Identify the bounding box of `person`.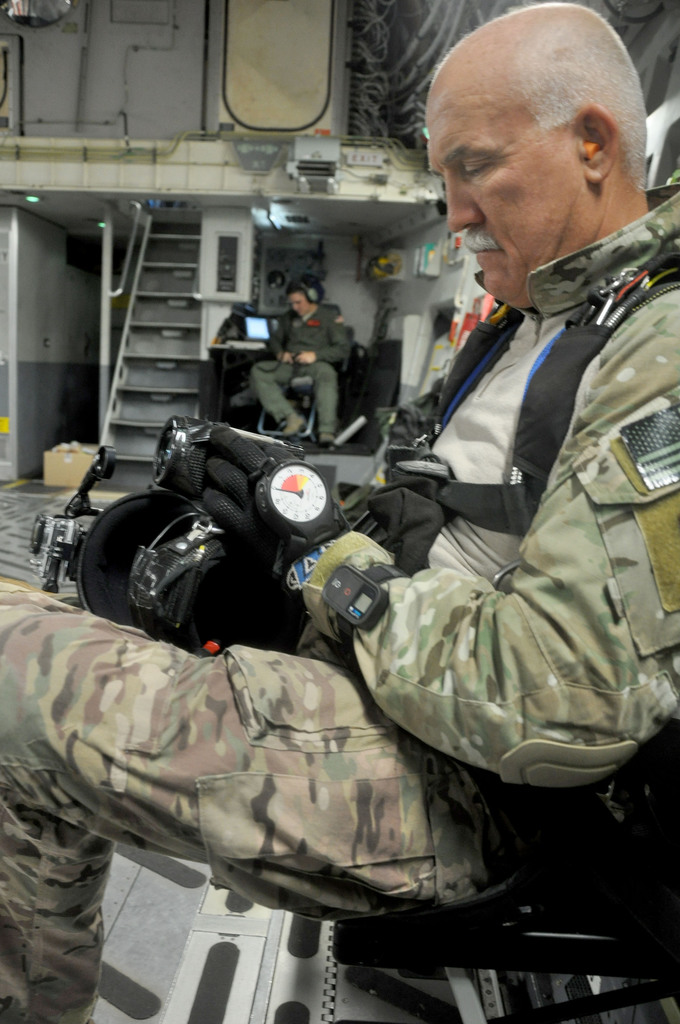
x1=244, y1=285, x2=357, y2=454.
